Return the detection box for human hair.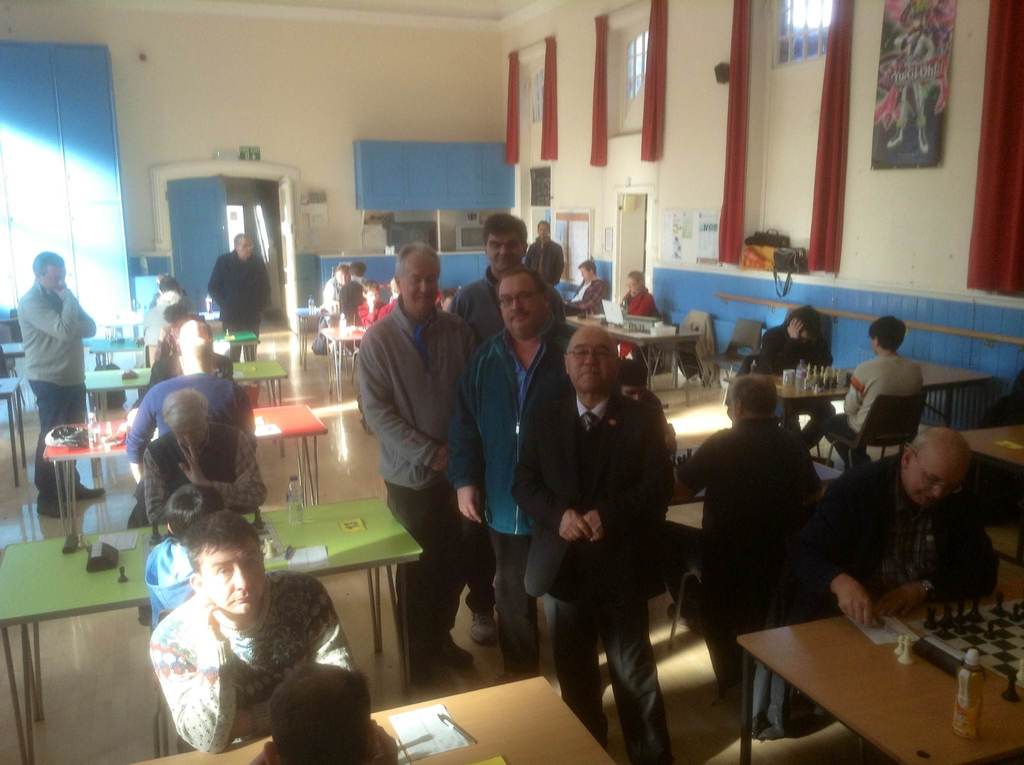
region(335, 262, 351, 277).
